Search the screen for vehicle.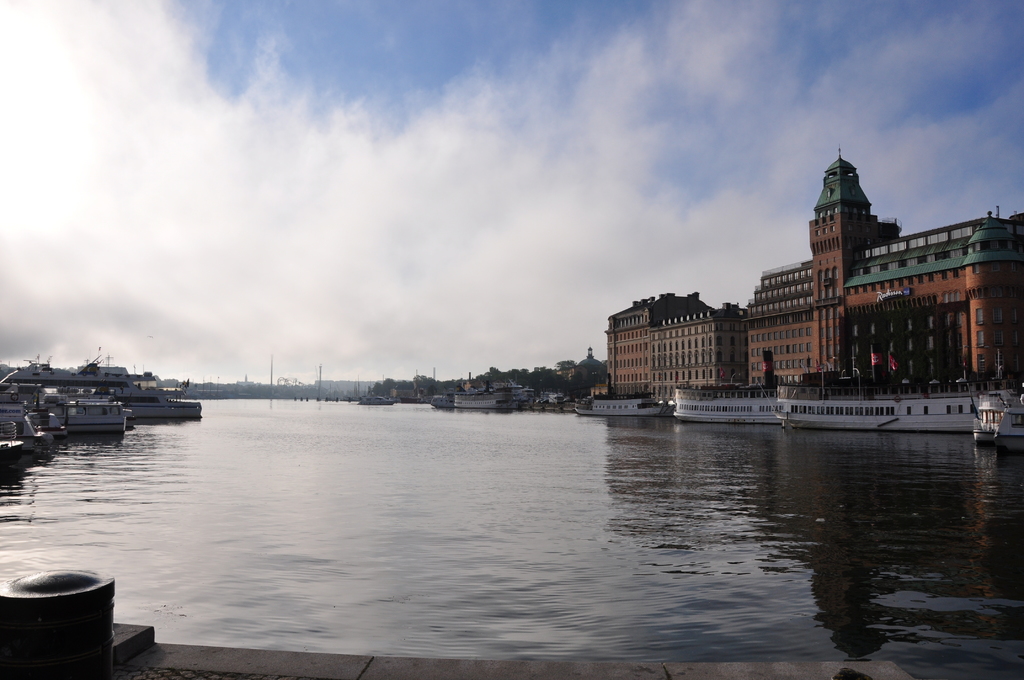
Found at crop(358, 395, 394, 406).
